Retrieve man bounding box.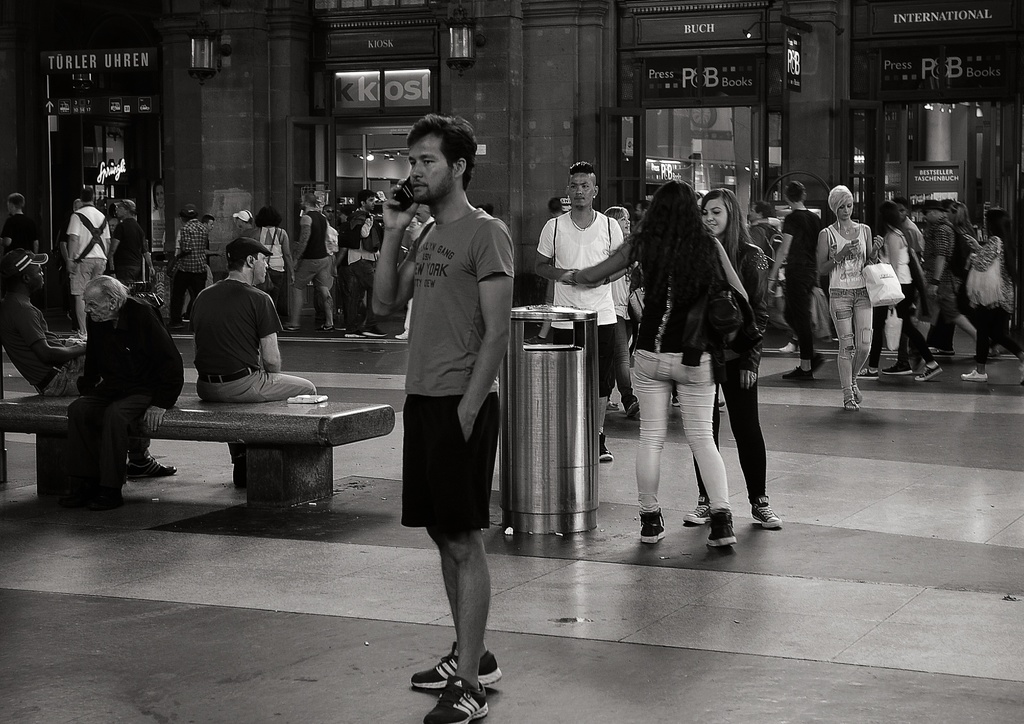
Bounding box: select_region(372, 111, 514, 723).
